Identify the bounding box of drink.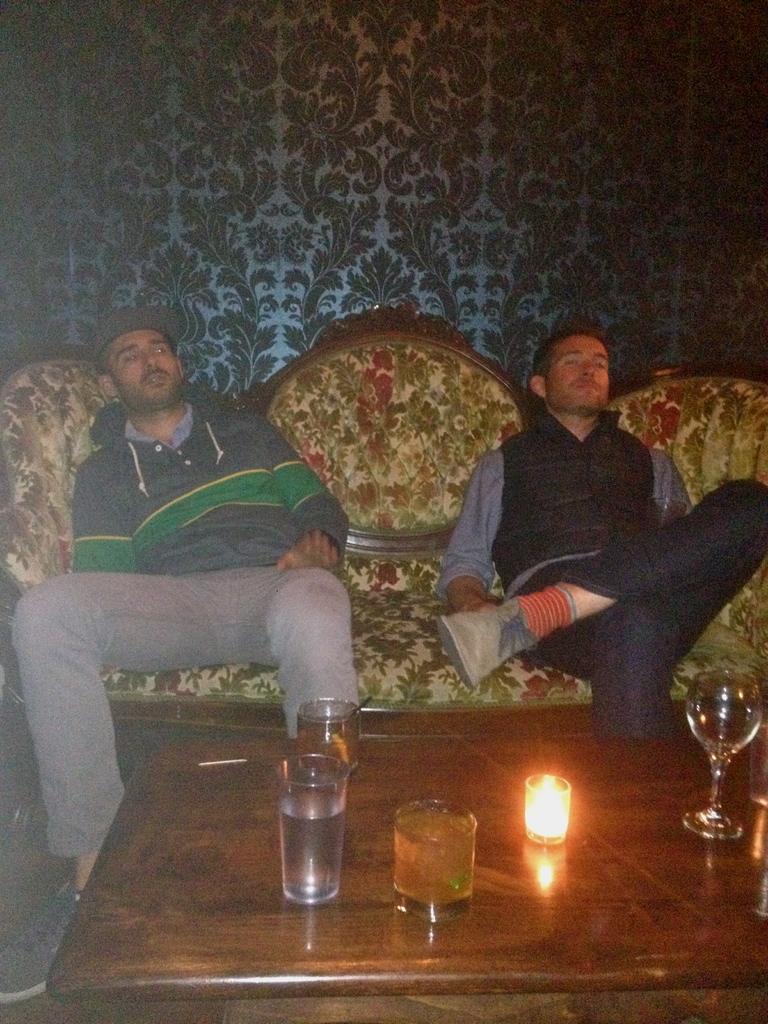
select_region(278, 767, 341, 902).
